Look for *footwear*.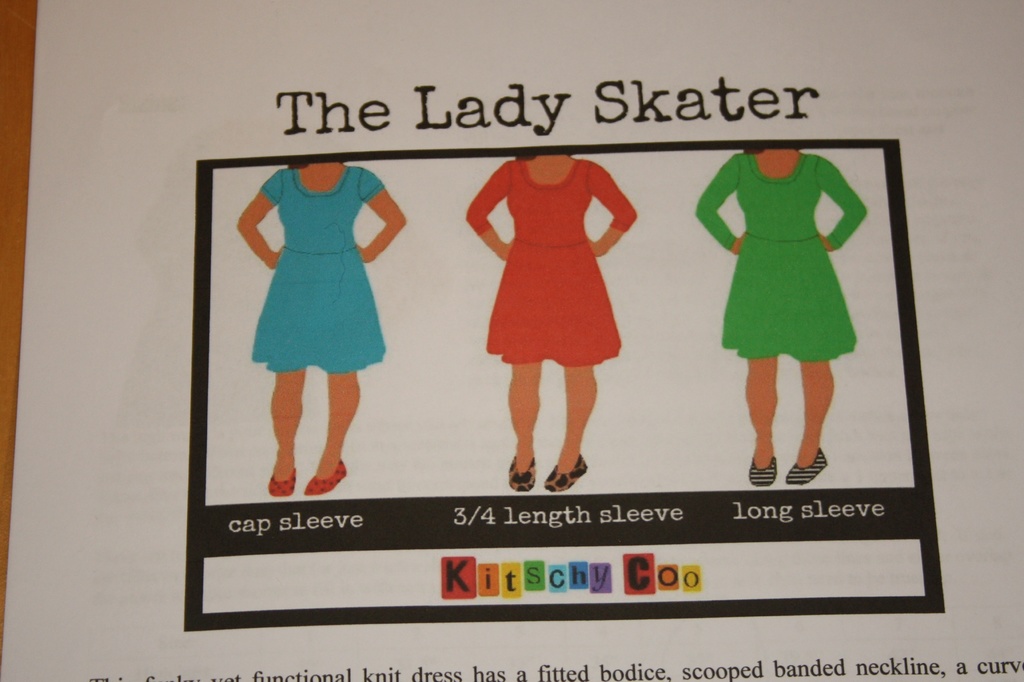
Found: [left=784, top=448, right=829, bottom=484].
